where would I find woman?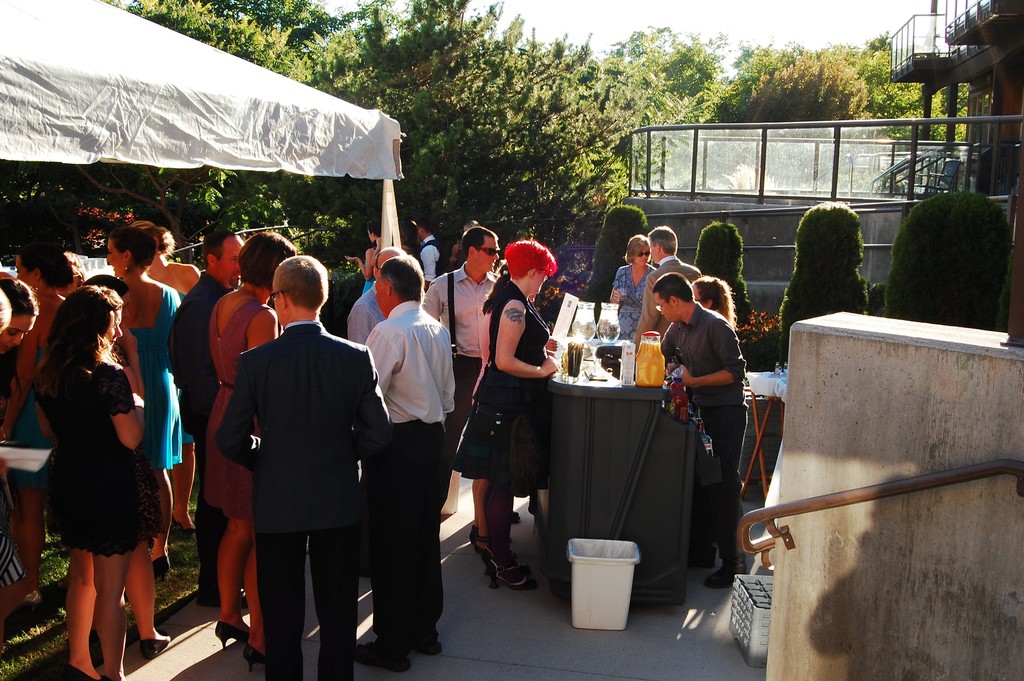
At bbox=(341, 224, 381, 293).
